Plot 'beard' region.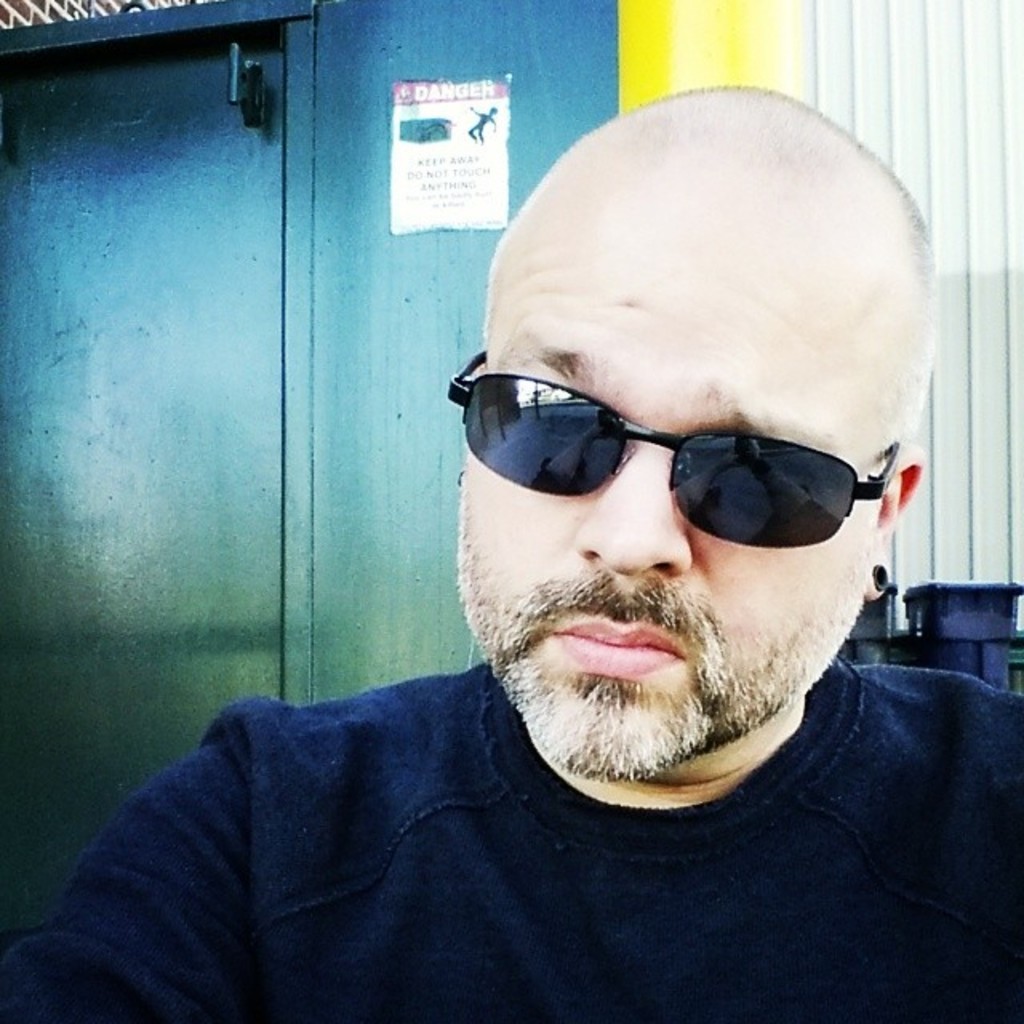
Plotted at [x1=454, y1=464, x2=882, y2=786].
